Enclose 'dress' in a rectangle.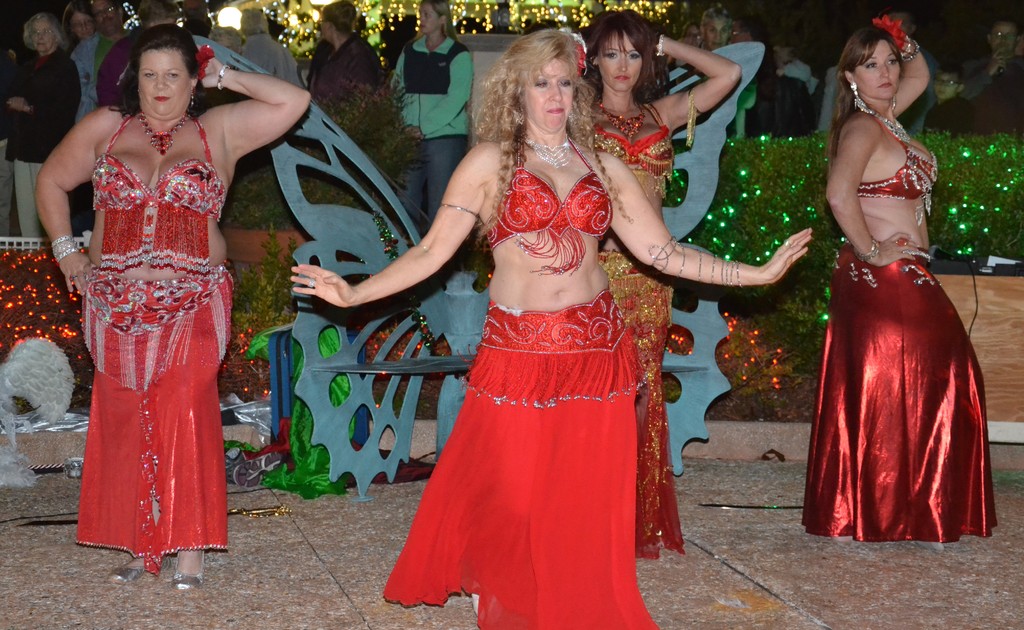
(left=60, top=76, right=219, bottom=561).
